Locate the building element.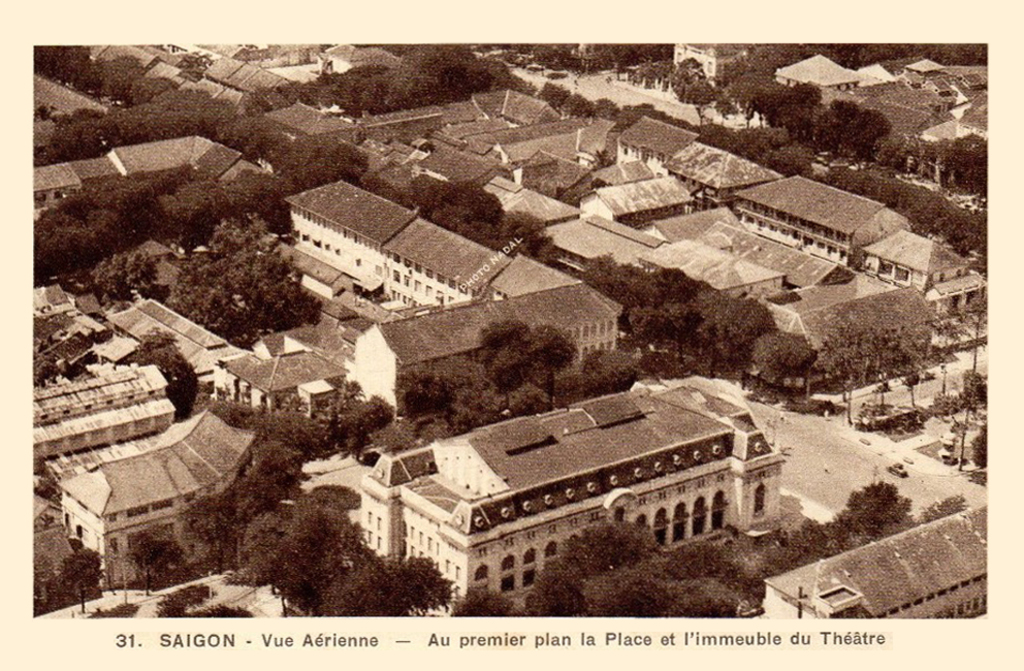
Element bbox: [left=766, top=505, right=986, bottom=621].
